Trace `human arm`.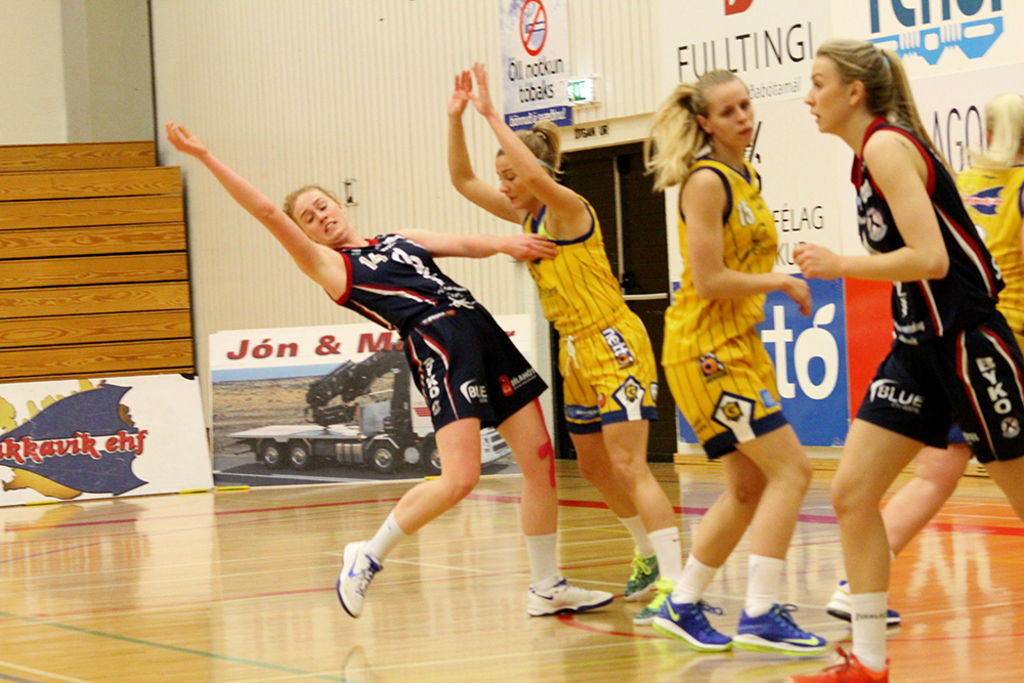
Traced to (x1=198, y1=124, x2=349, y2=323).
